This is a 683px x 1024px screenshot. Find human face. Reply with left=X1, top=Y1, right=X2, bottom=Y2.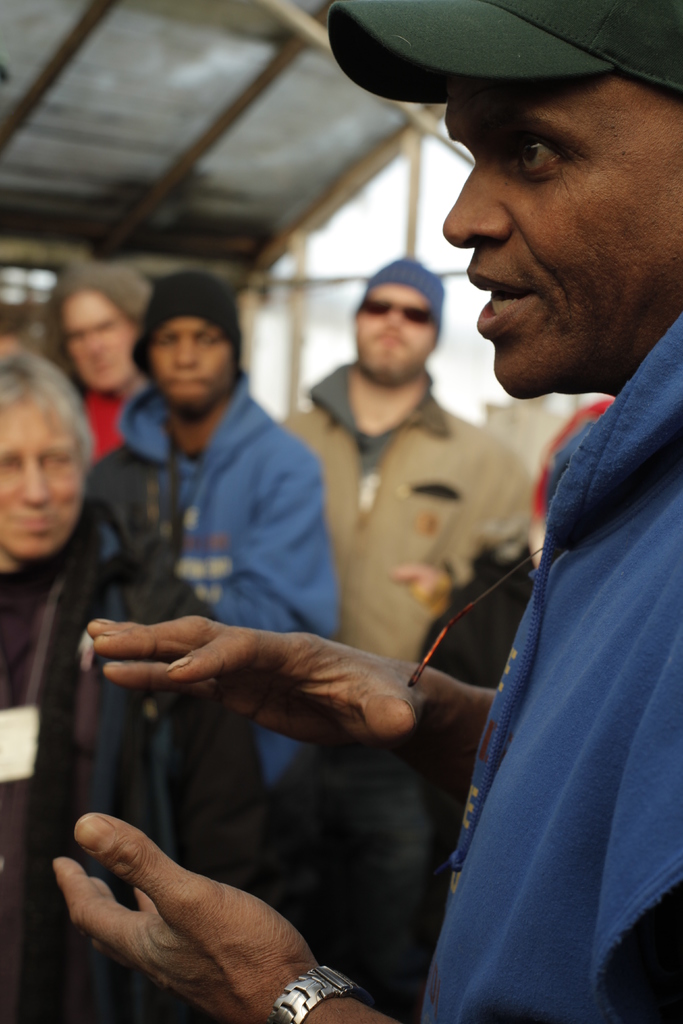
left=0, top=380, right=91, bottom=559.
